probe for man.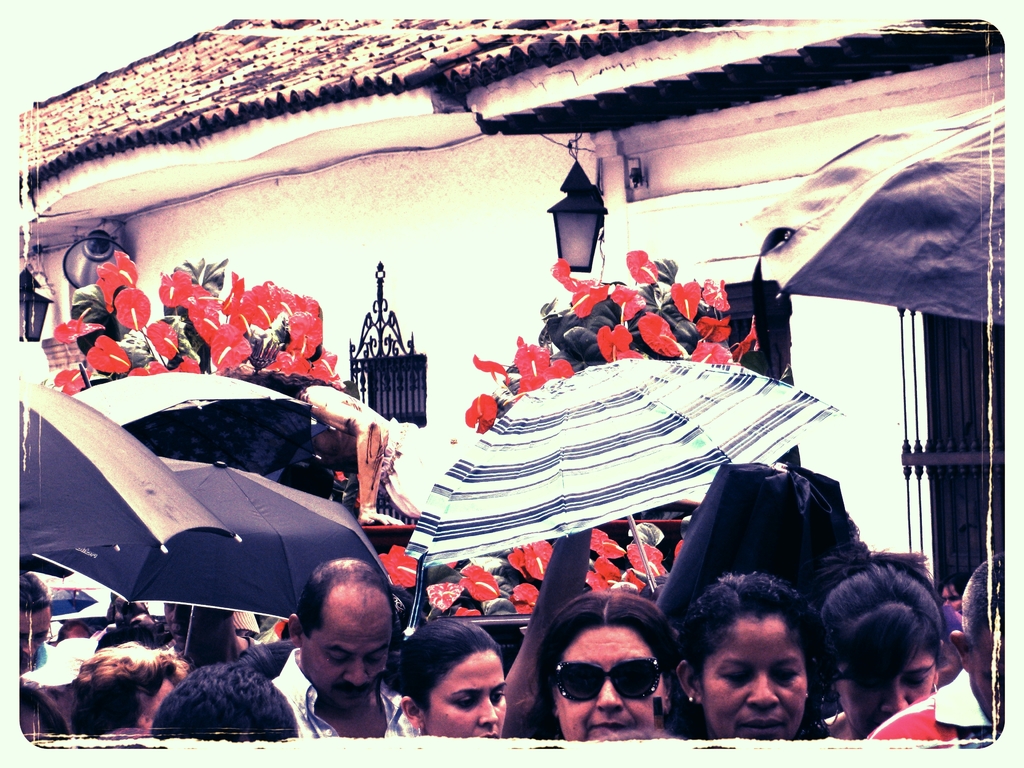
Probe result: bbox=[20, 575, 52, 723].
